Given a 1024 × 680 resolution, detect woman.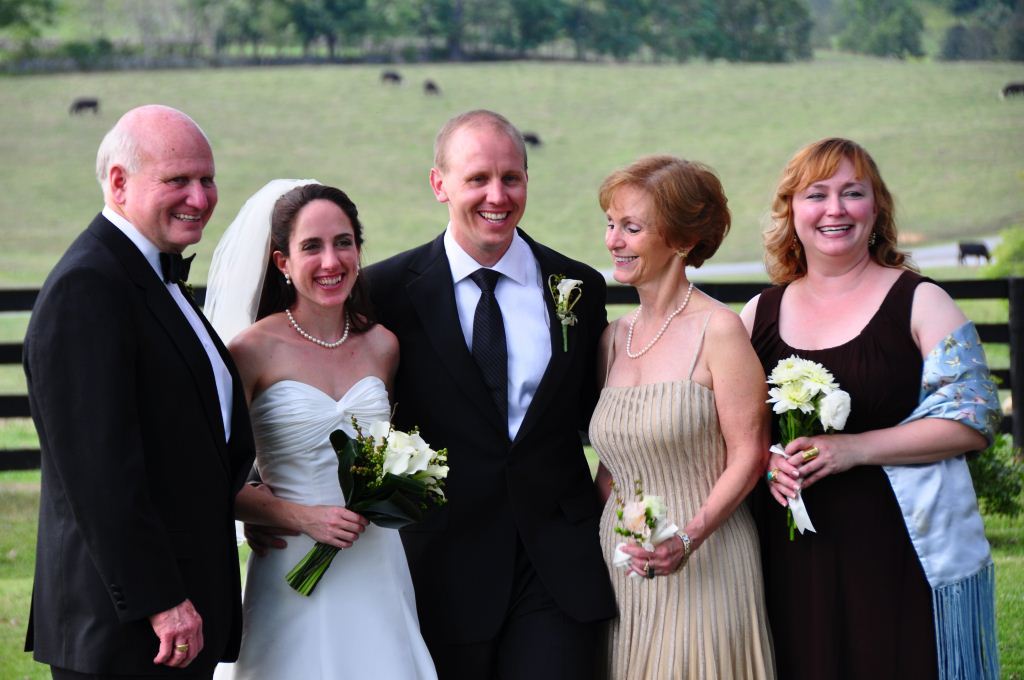
{"left": 586, "top": 154, "right": 771, "bottom": 679}.
